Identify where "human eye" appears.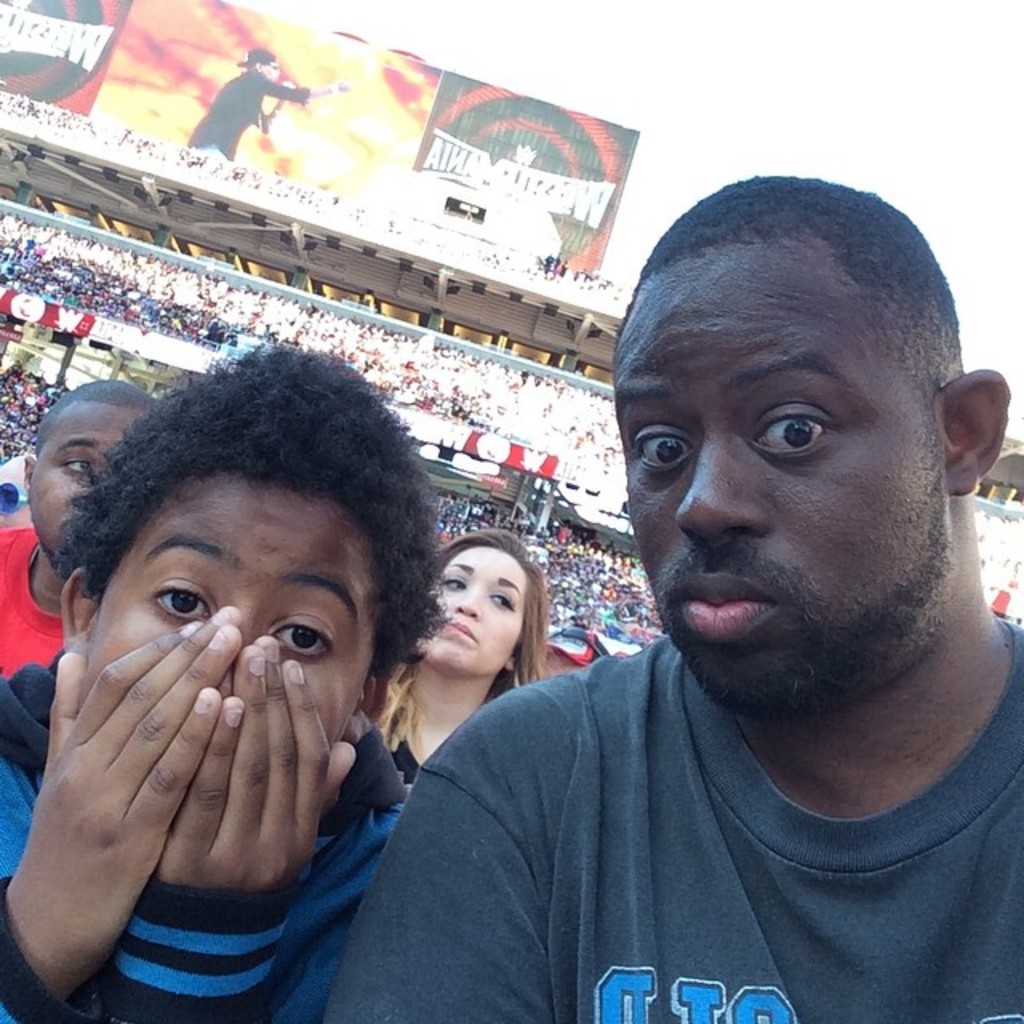
Appears at [626, 424, 694, 477].
